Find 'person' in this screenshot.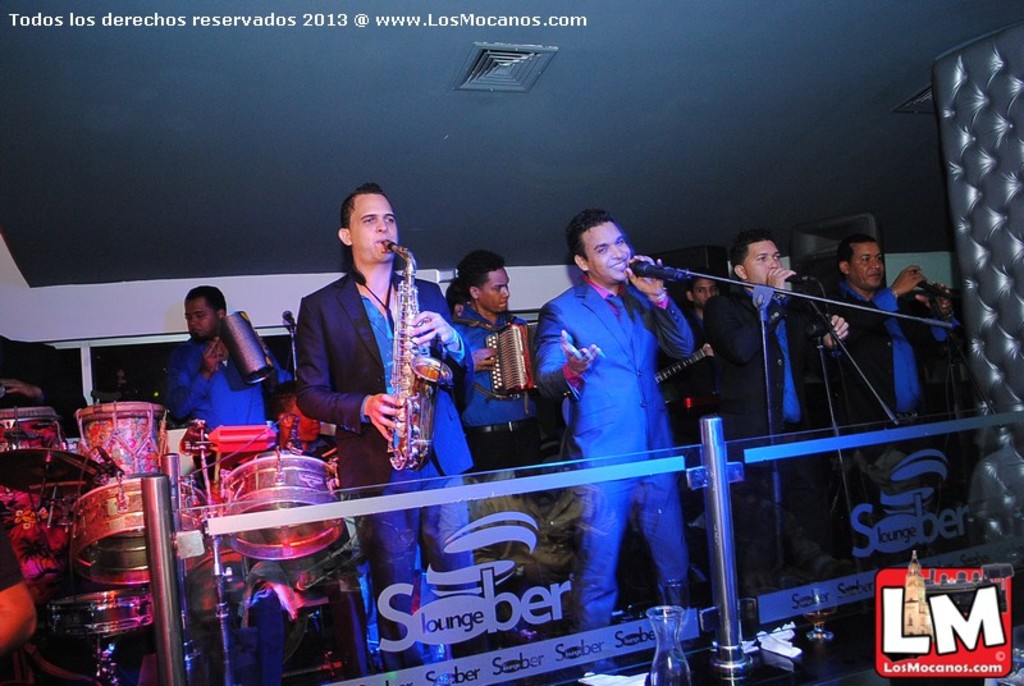
The bounding box for 'person' is bbox=[169, 282, 293, 451].
